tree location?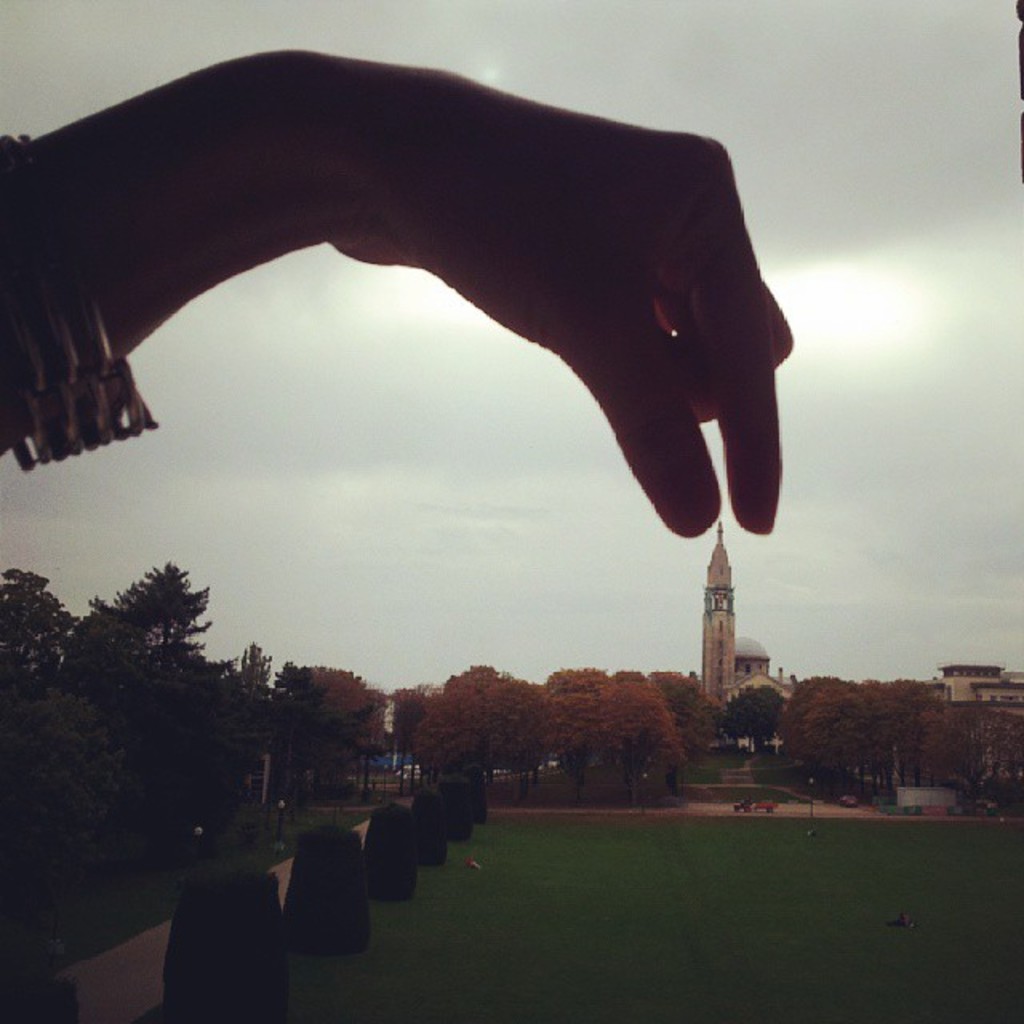
[694, 670, 782, 773]
